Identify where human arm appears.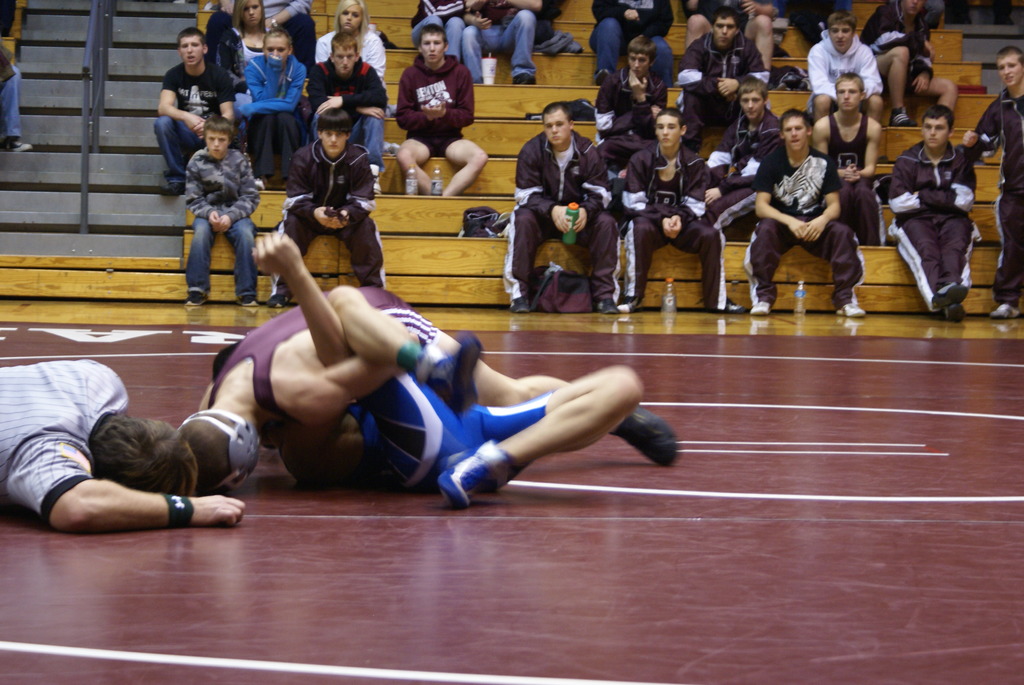
Appears at BBox(643, 16, 675, 36).
